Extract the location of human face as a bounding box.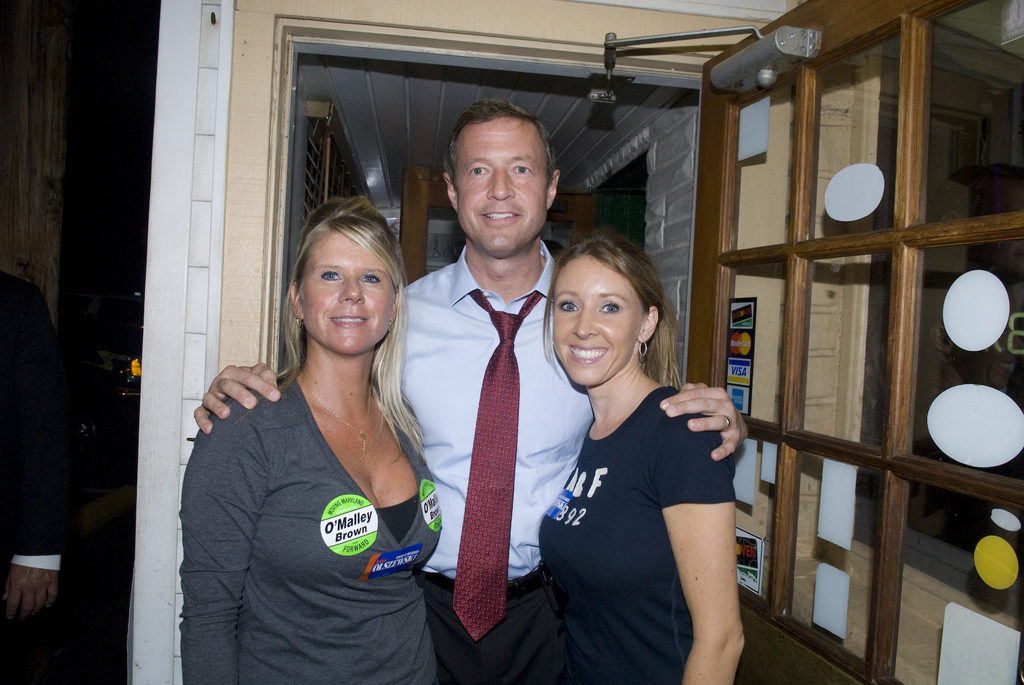
crop(298, 229, 394, 348).
